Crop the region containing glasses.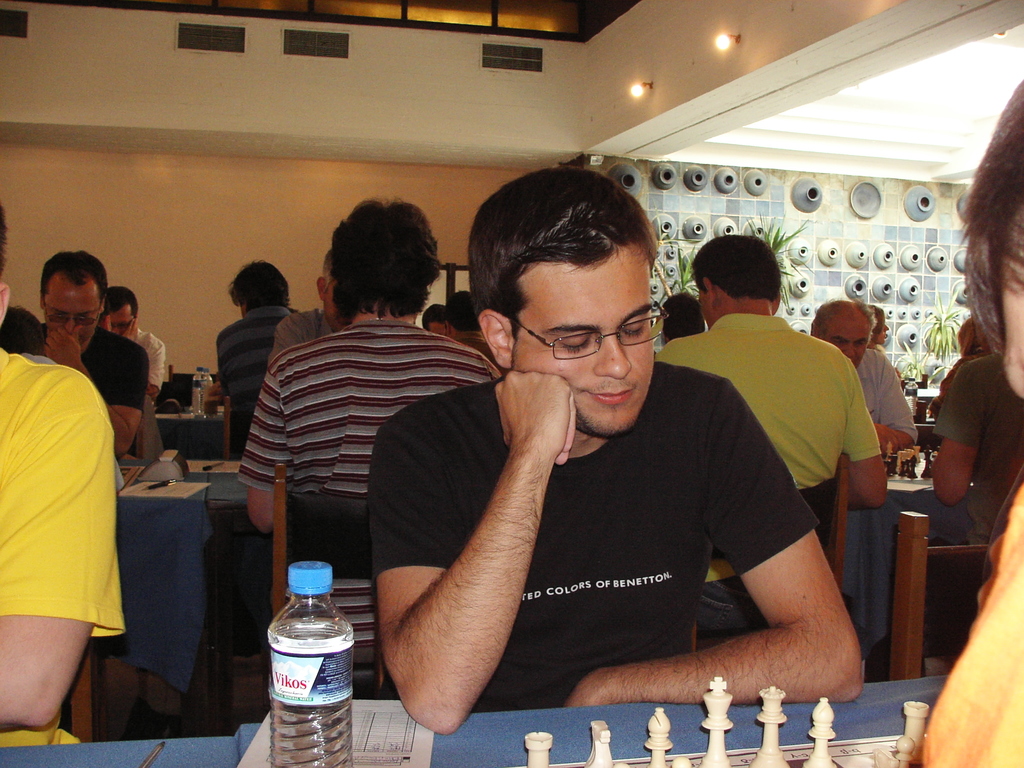
Crop region: [45,307,103,329].
